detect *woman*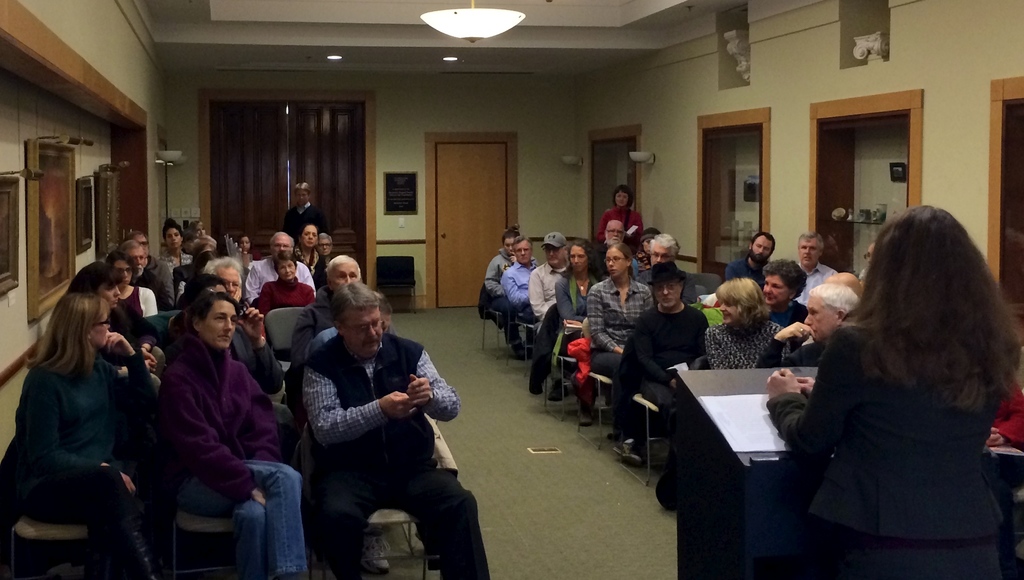
crop(755, 256, 820, 329)
